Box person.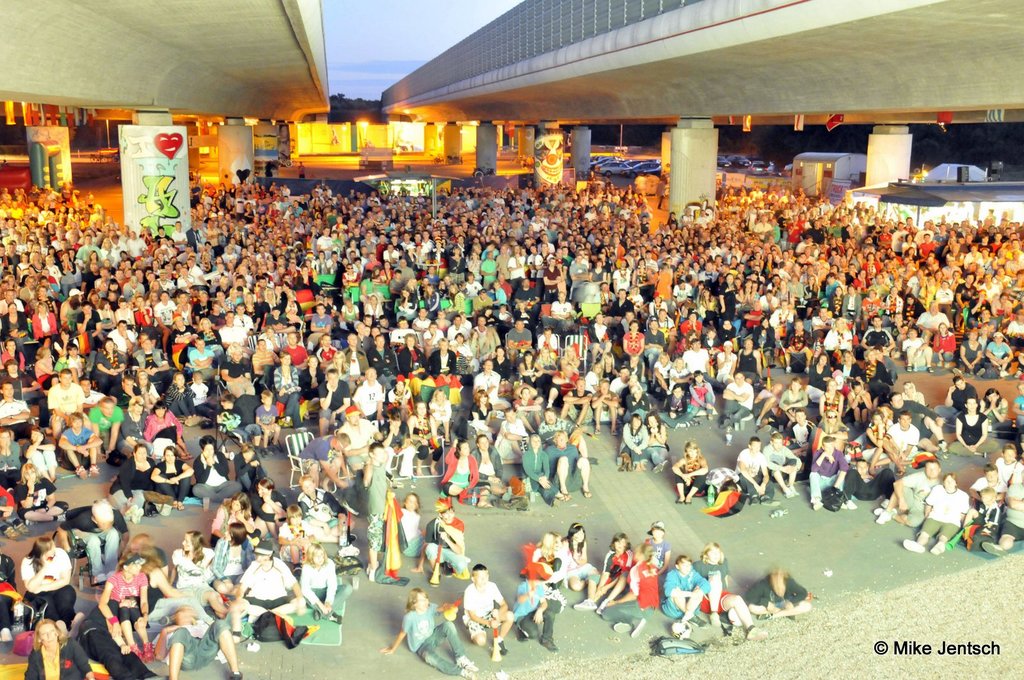
[590,255,605,283].
